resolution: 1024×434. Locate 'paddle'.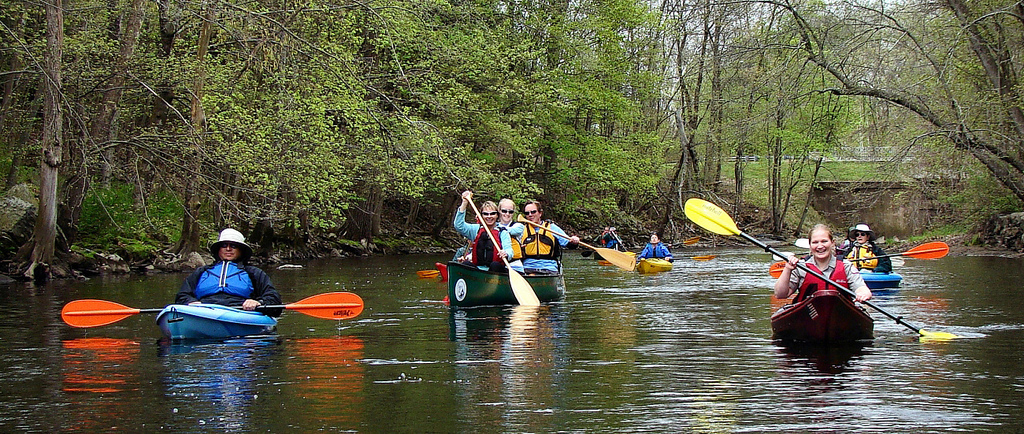
(768,242,948,277).
